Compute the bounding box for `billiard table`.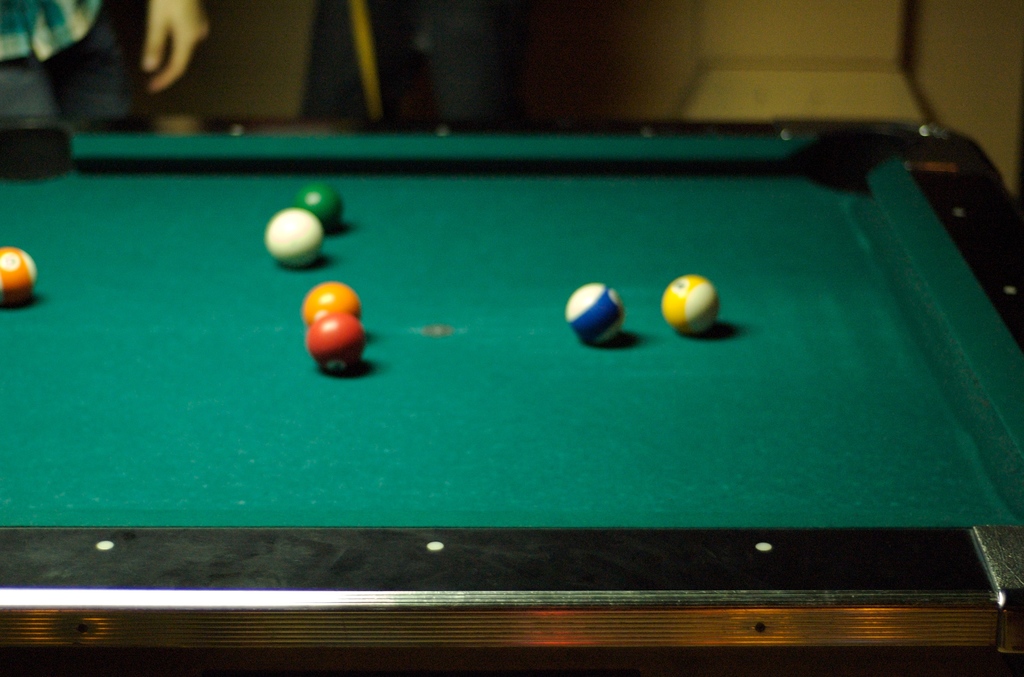
rect(0, 120, 1023, 676).
